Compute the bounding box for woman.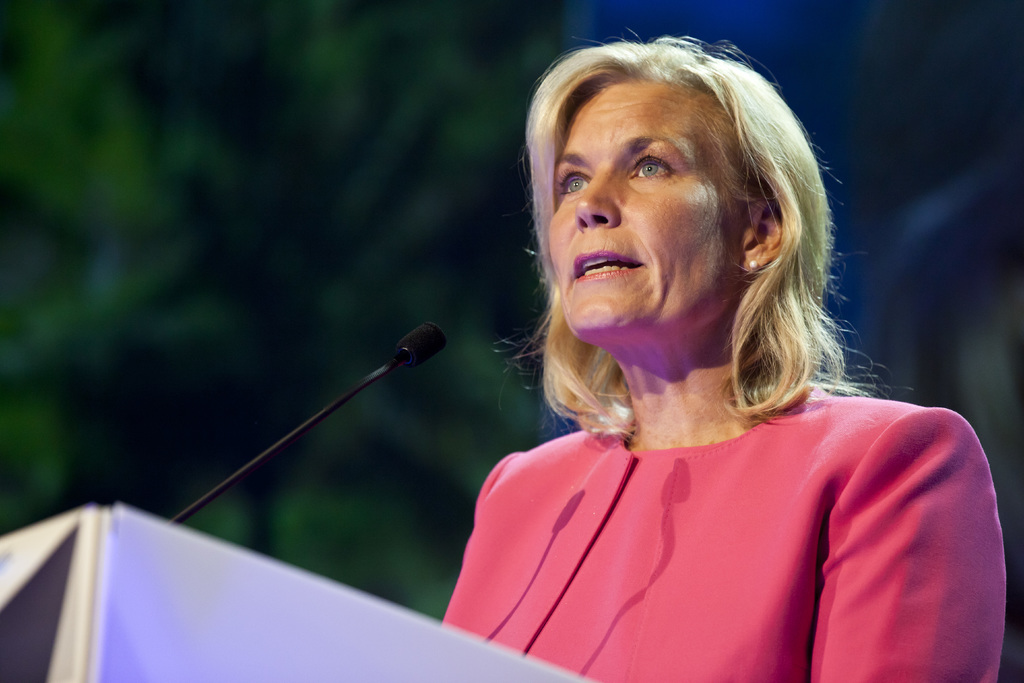
{"x1": 435, "y1": 22, "x2": 1005, "y2": 682}.
